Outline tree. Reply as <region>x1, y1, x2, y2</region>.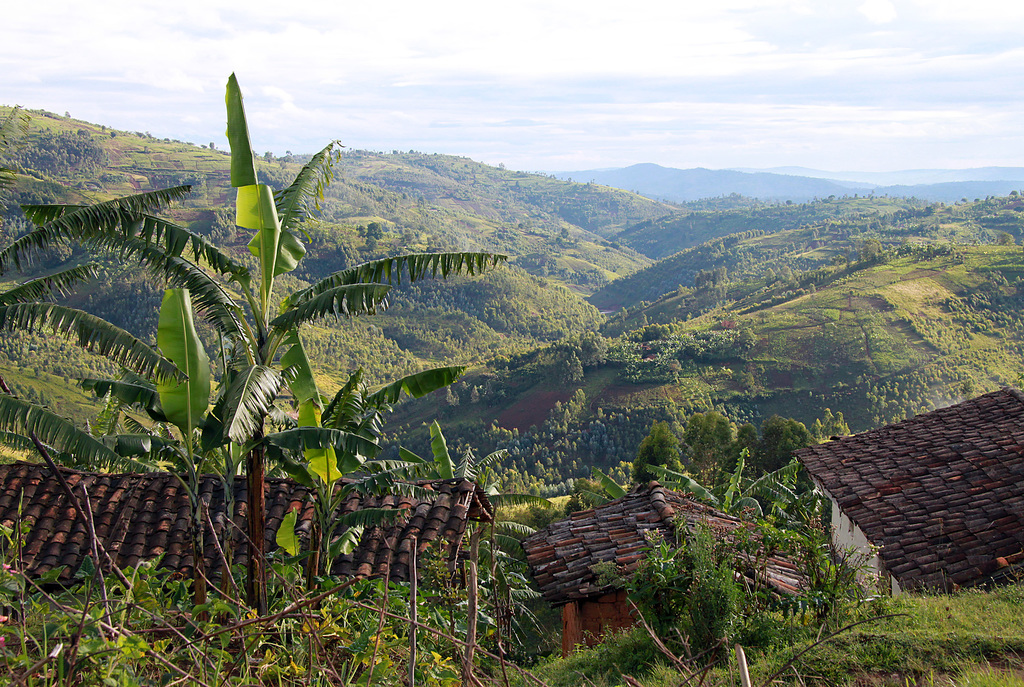
<region>109, 131, 118, 138</region>.
